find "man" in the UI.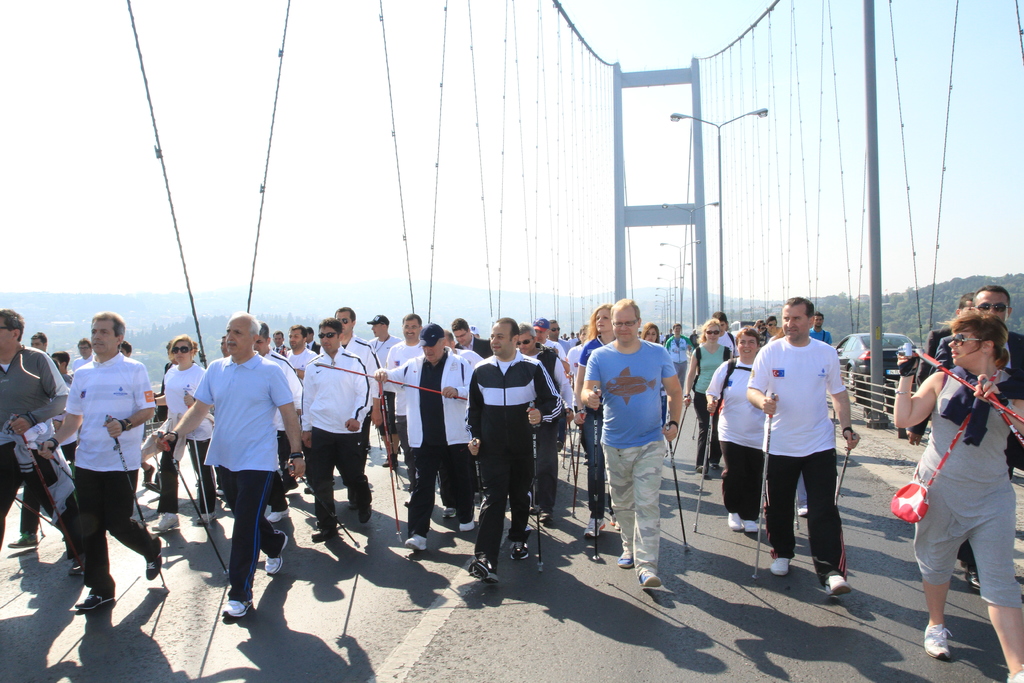
UI element at x1=282 y1=324 x2=313 y2=373.
